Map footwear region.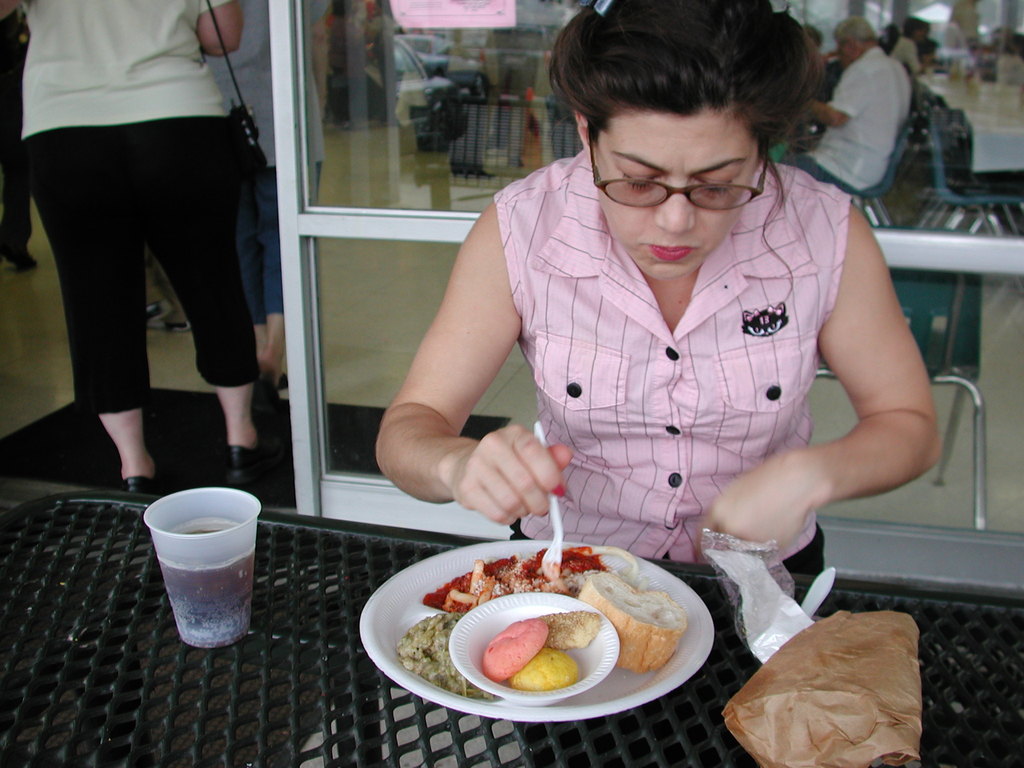
Mapped to 281:367:287:389.
